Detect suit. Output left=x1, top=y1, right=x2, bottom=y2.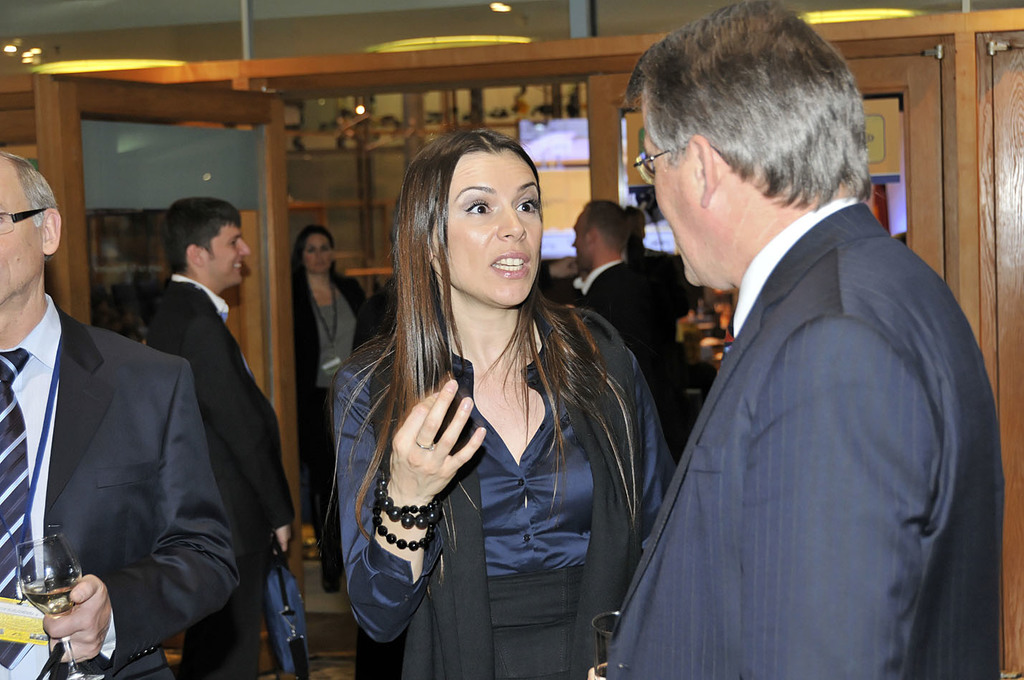
left=572, top=256, right=681, bottom=489.
